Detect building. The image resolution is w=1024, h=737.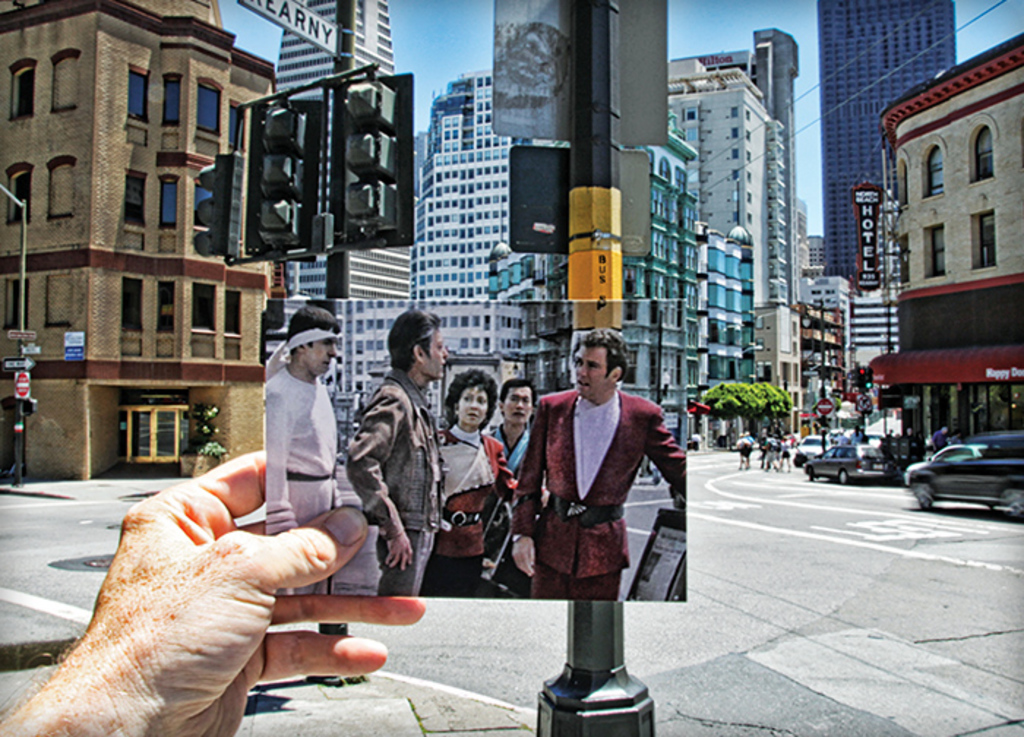
crop(0, 0, 262, 485).
